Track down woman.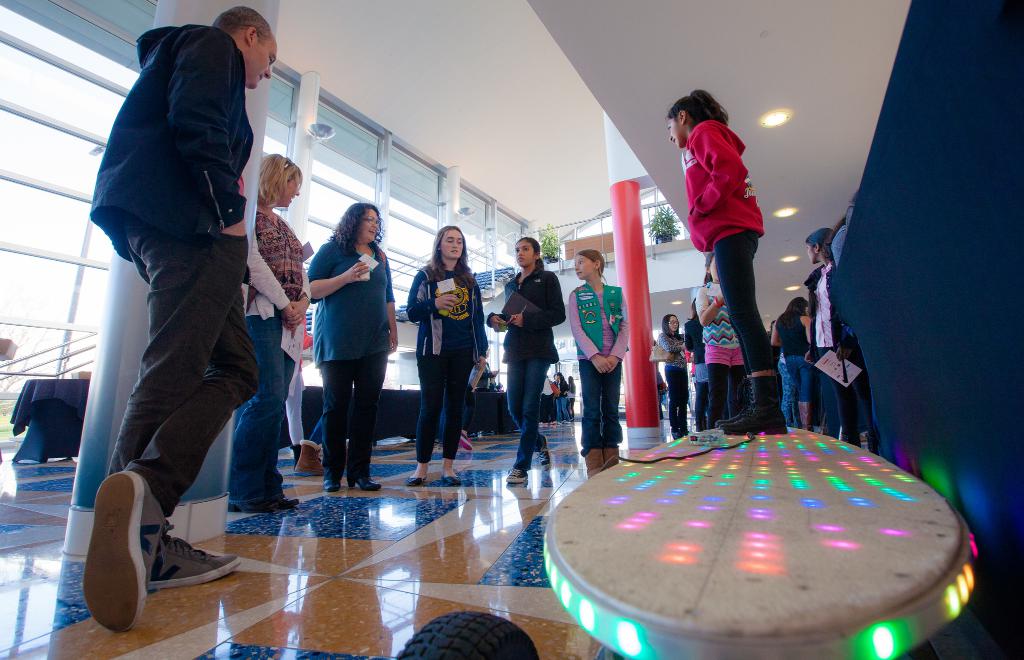
Tracked to Rect(777, 299, 818, 426).
